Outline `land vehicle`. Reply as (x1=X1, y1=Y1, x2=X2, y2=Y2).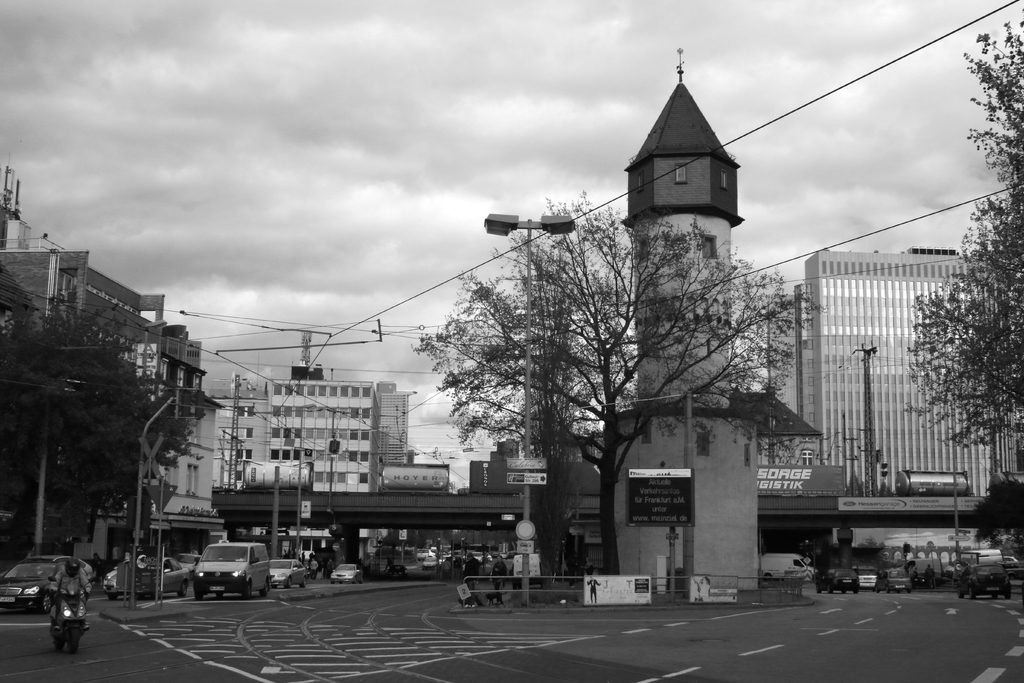
(x1=101, y1=555, x2=193, y2=599).
